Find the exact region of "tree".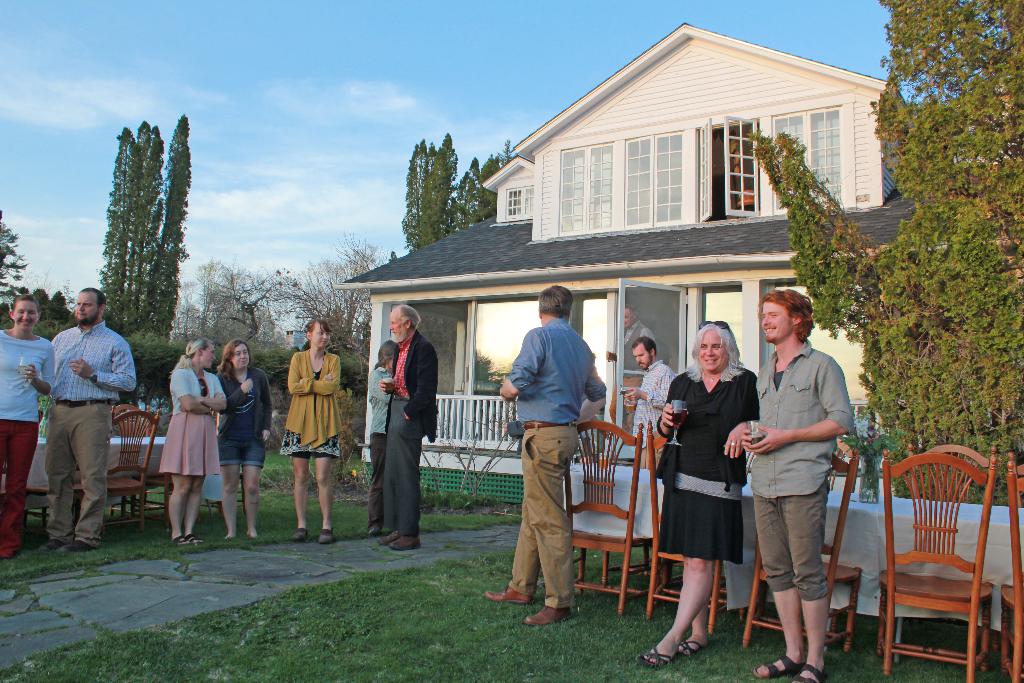
Exact region: pyautogui.locateOnScreen(0, 208, 31, 306).
